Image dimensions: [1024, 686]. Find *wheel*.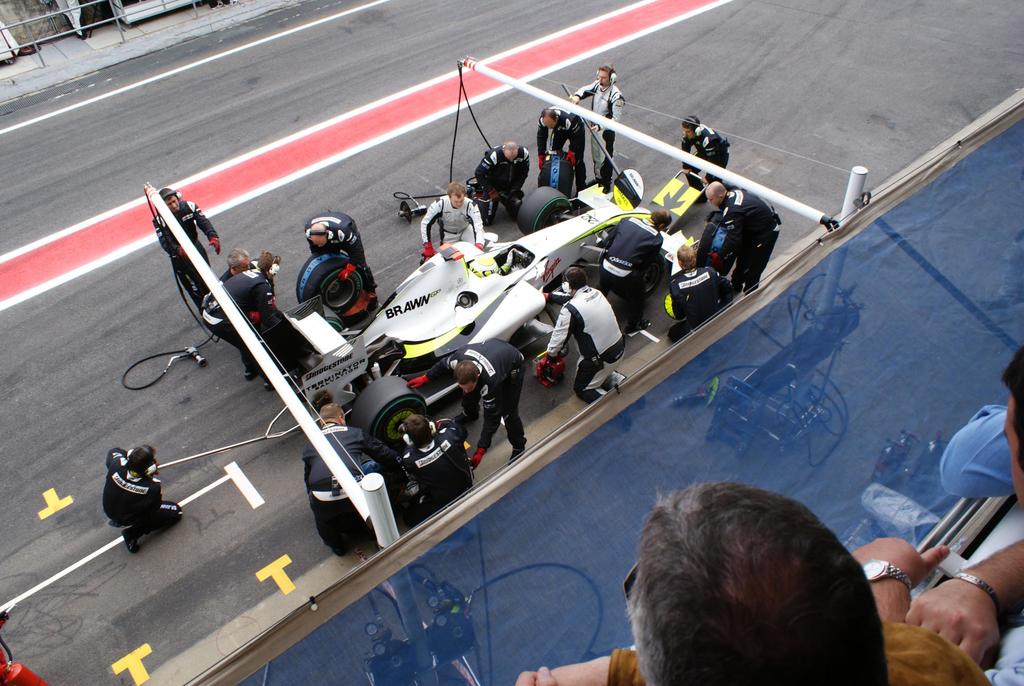
detection(344, 374, 430, 452).
